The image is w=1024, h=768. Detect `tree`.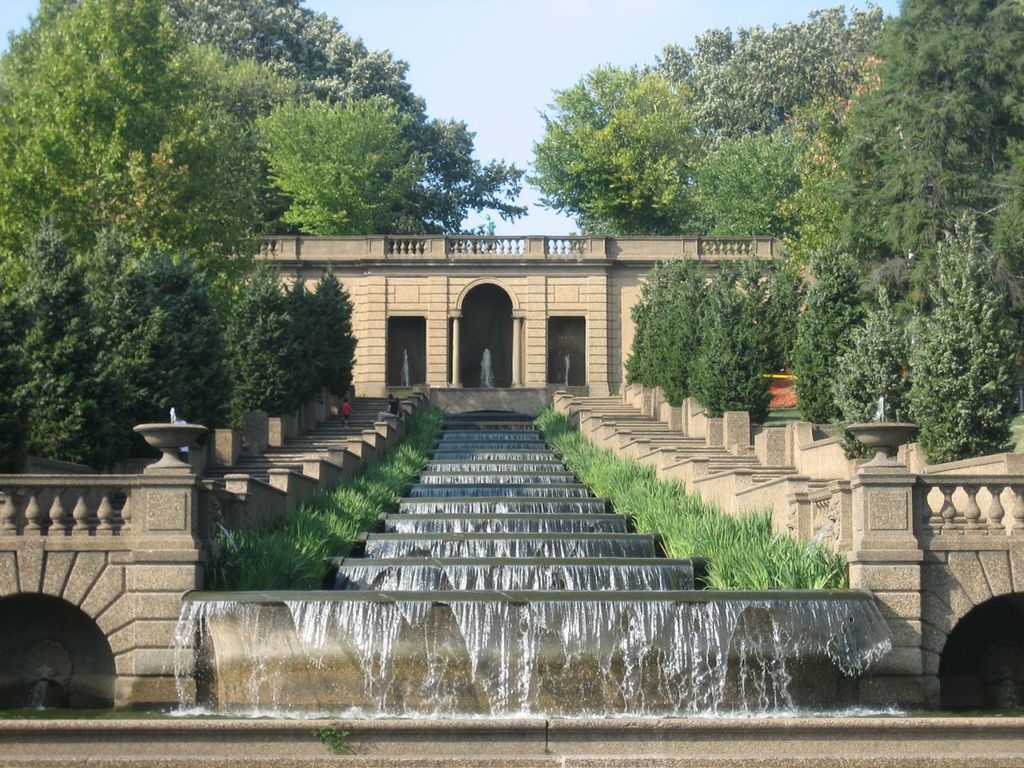
Detection: [634,285,674,394].
